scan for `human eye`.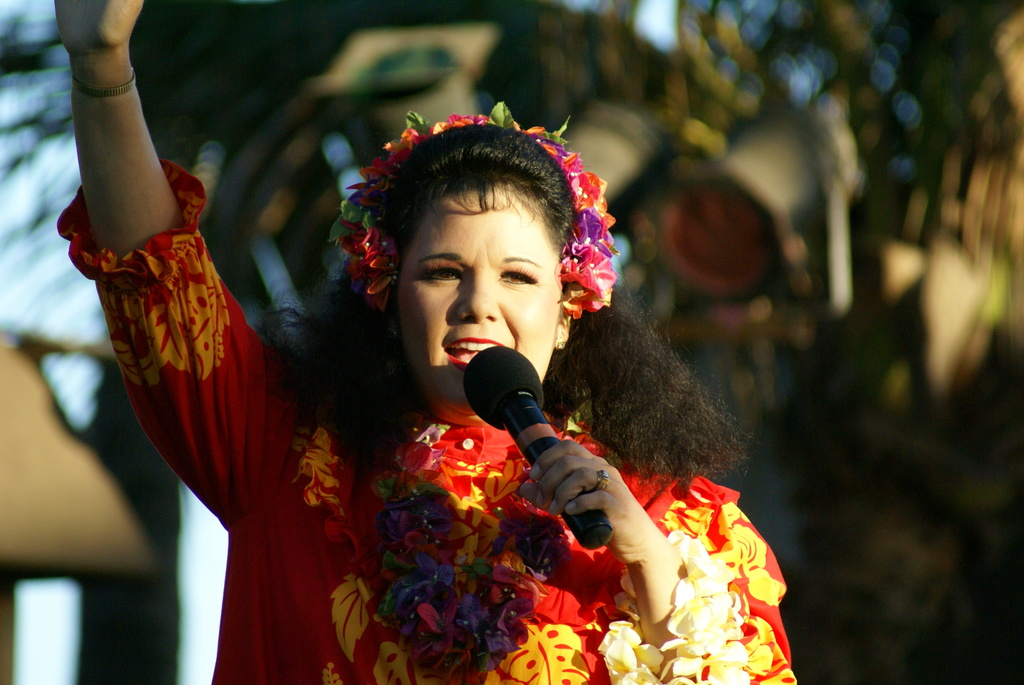
Scan result: locate(415, 265, 465, 287).
